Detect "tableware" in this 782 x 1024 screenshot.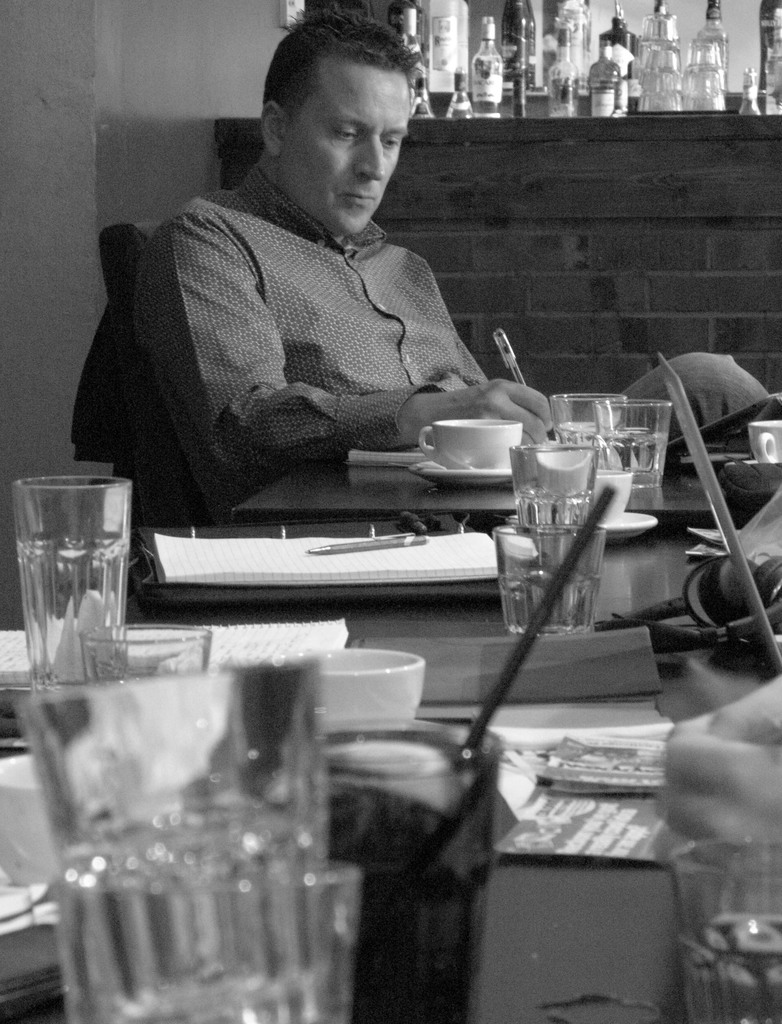
Detection: x1=0 y1=749 x2=58 y2=886.
